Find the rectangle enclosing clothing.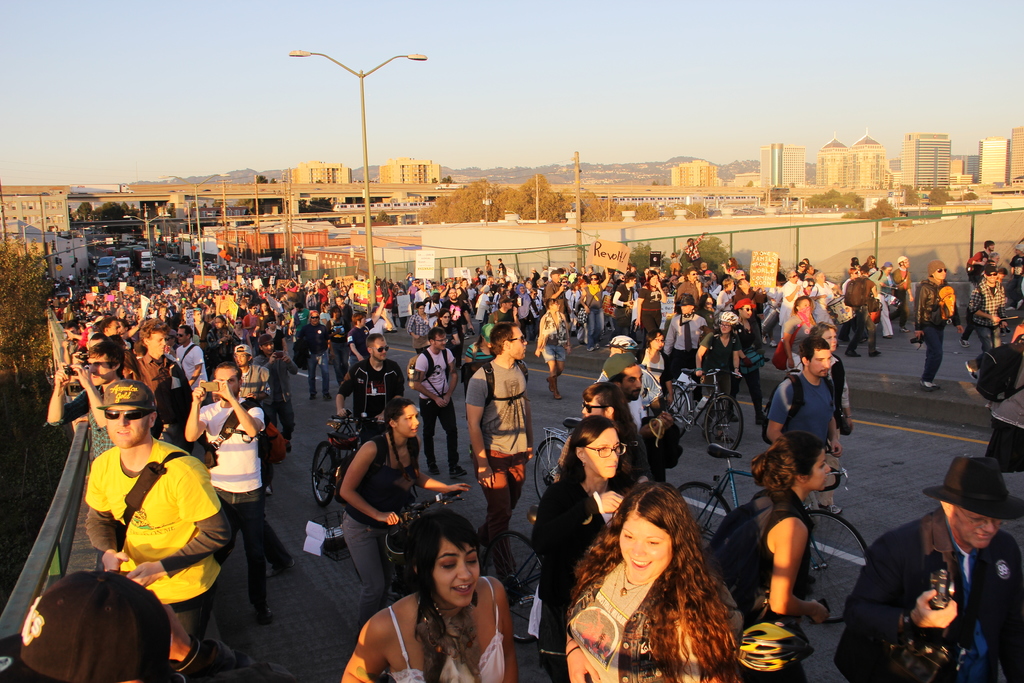
l=316, t=284, r=331, b=306.
